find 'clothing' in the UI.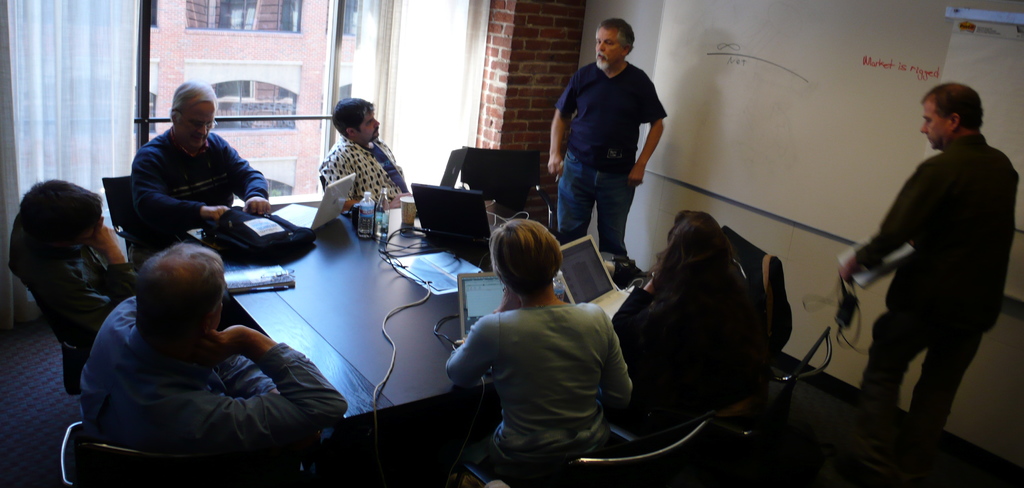
UI element at 79, 291, 346, 487.
